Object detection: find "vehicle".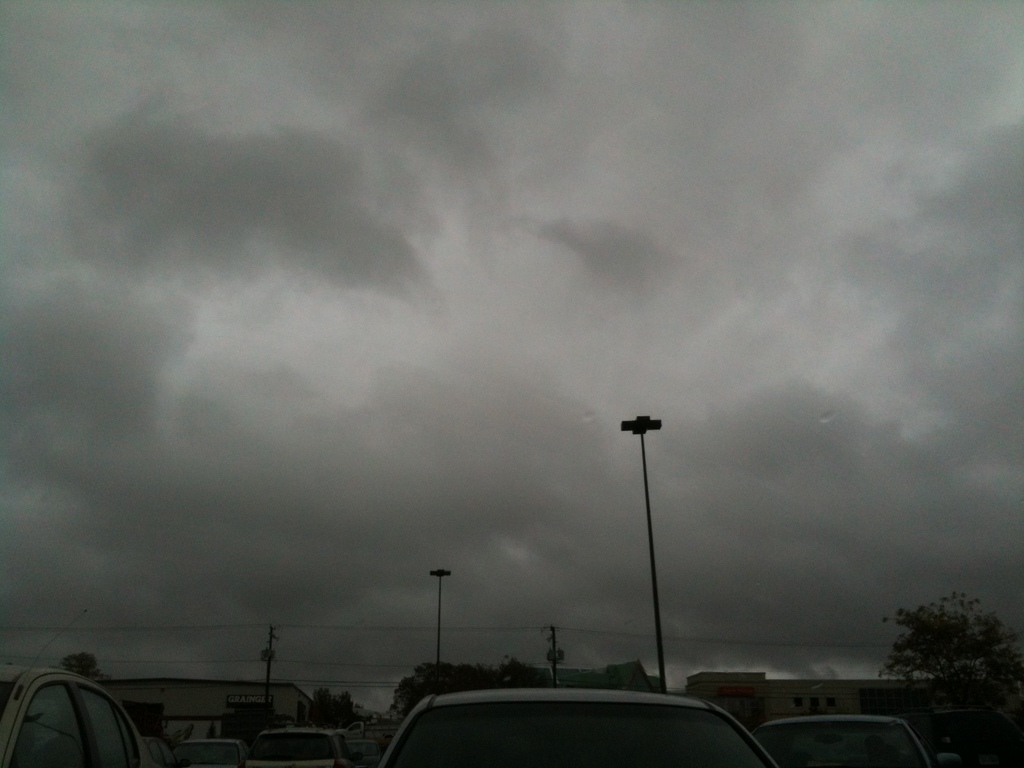
<region>170, 738, 241, 767</region>.
